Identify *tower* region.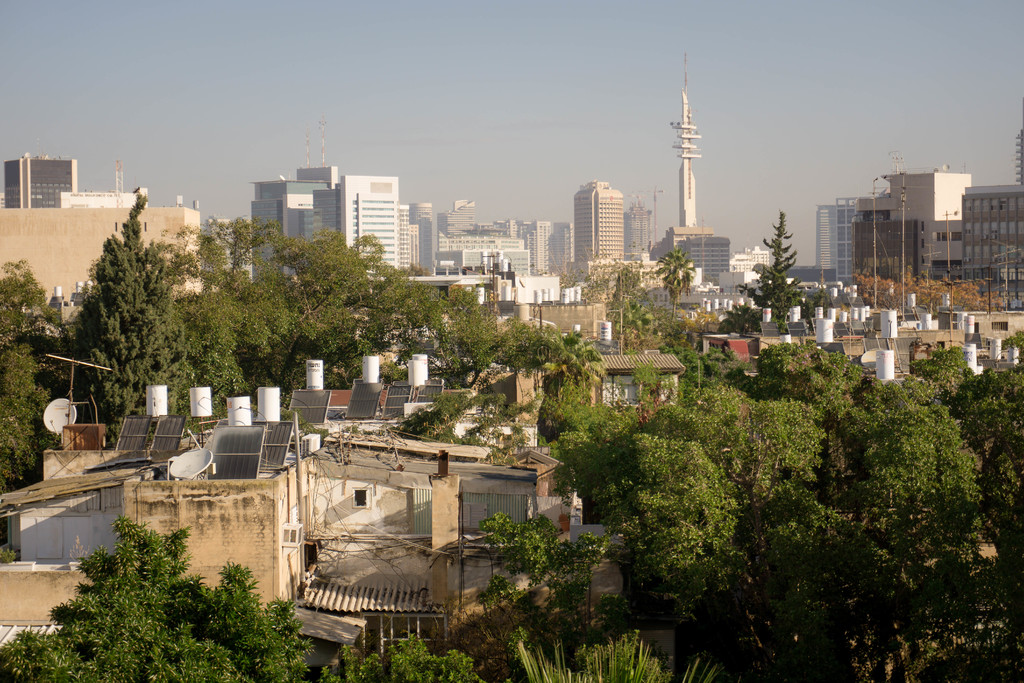
Region: (959, 180, 1023, 310).
